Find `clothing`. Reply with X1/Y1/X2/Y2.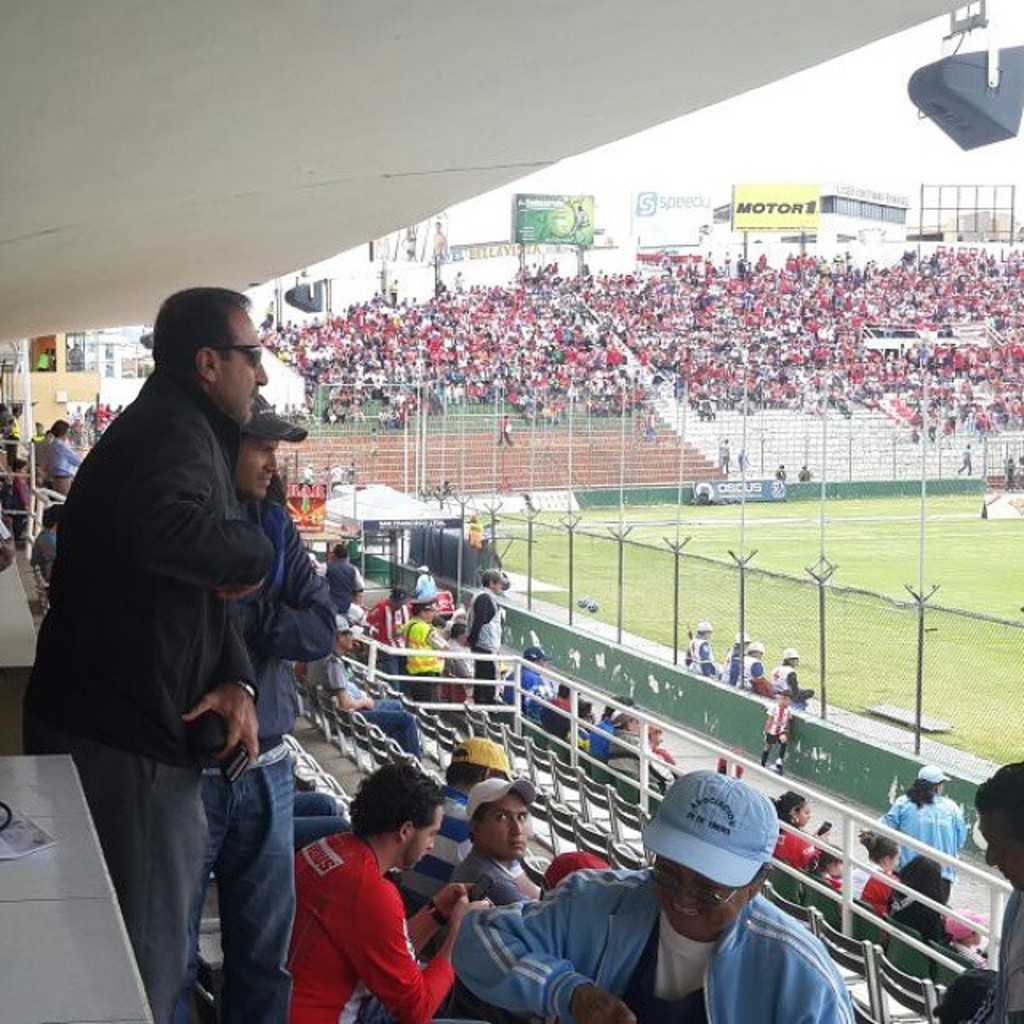
782/749/786/755.
